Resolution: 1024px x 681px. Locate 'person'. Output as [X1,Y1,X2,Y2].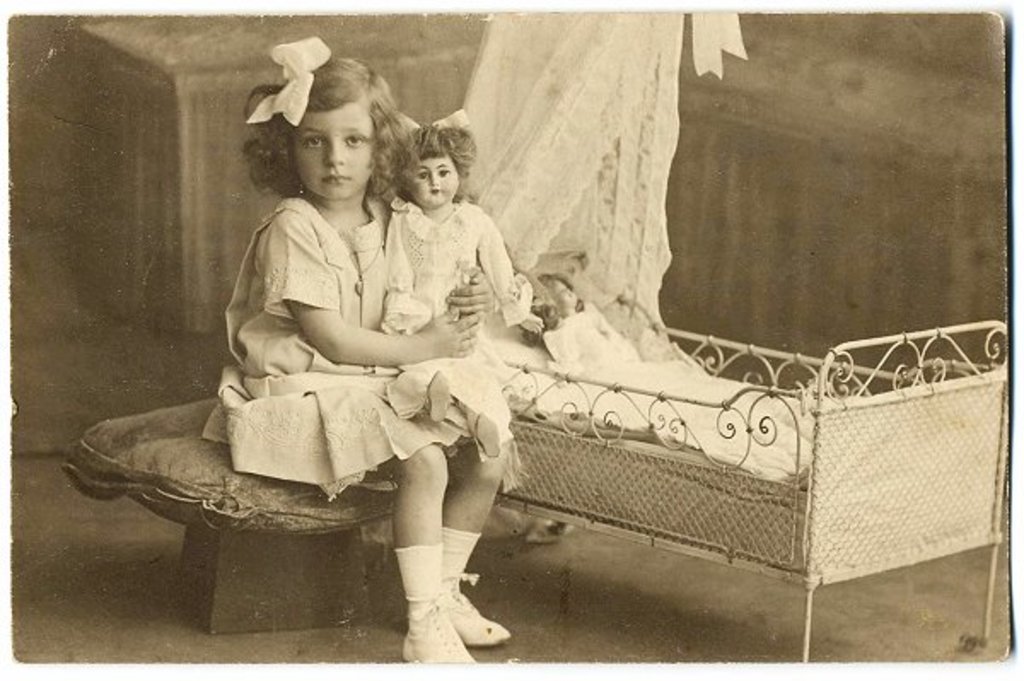
[377,109,512,387].
